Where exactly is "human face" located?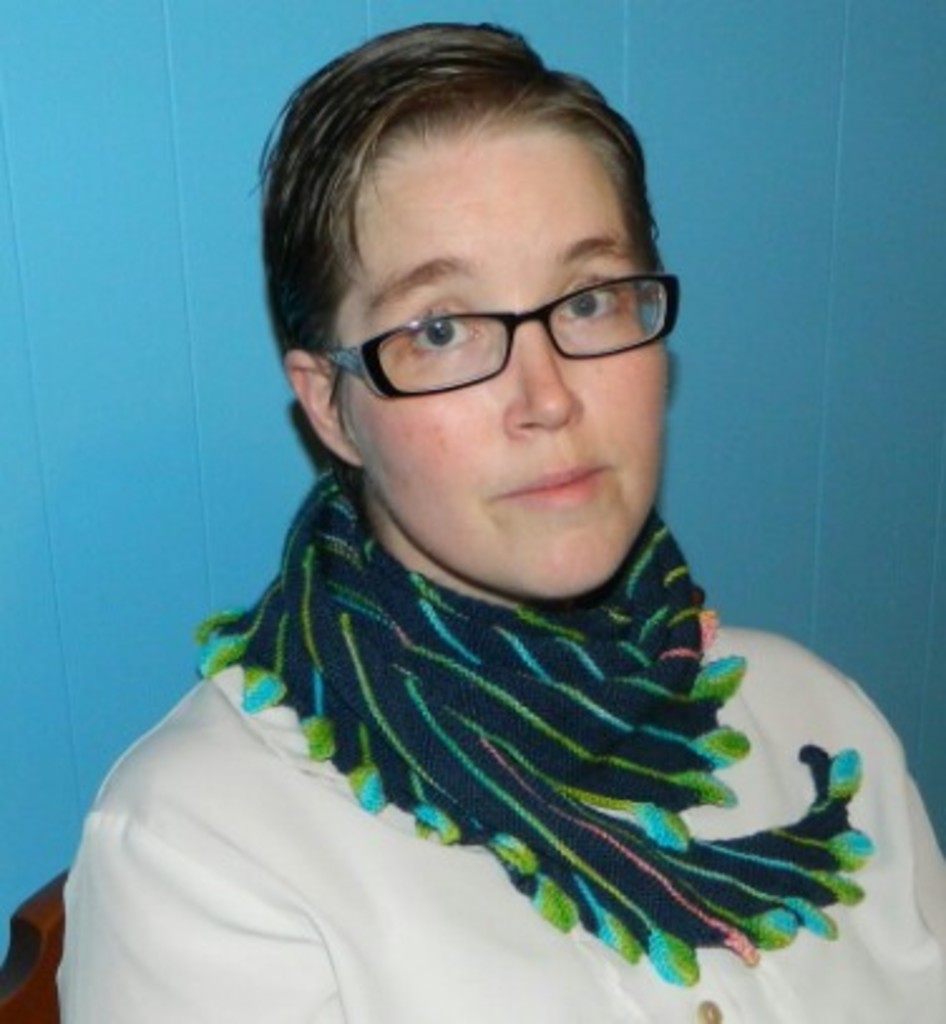
Its bounding box is BBox(350, 126, 672, 599).
